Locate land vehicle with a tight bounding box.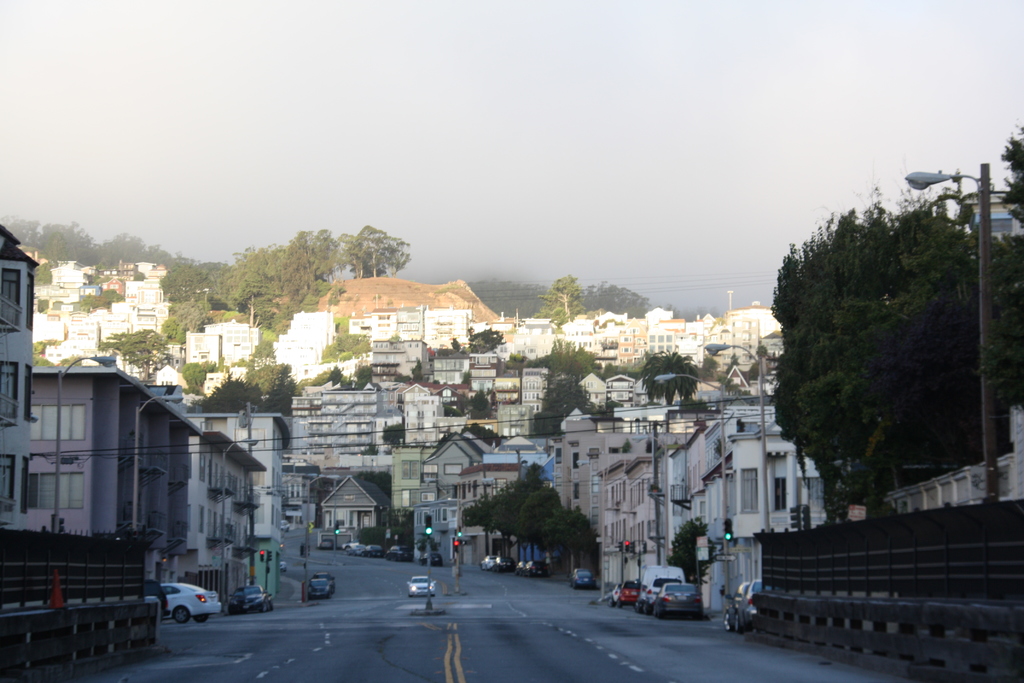
rect(653, 580, 706, 618).
